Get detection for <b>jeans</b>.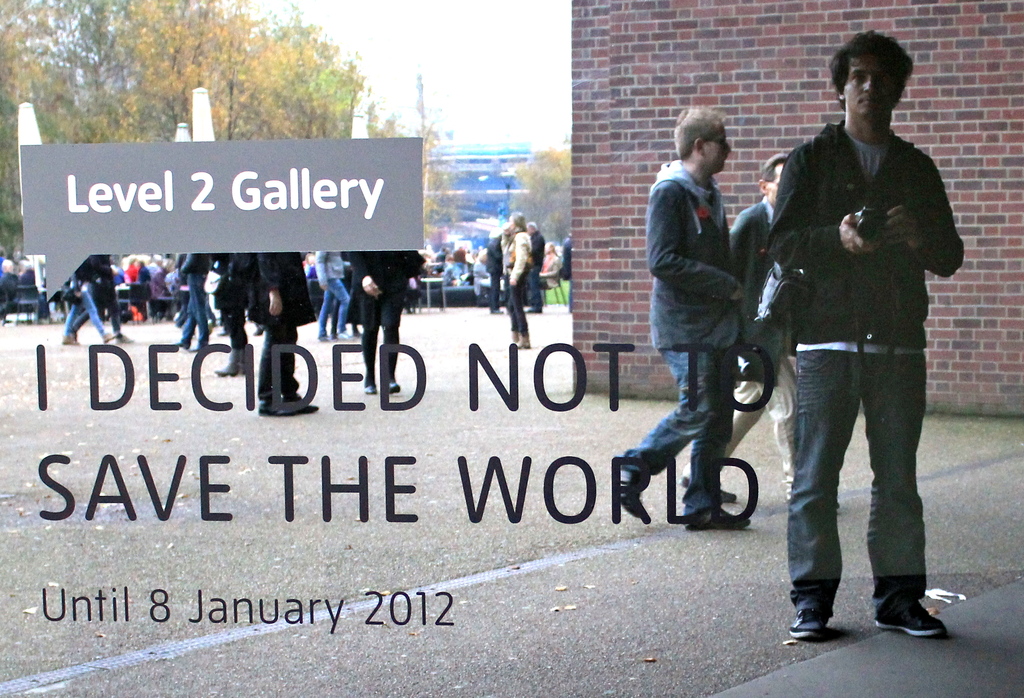
Detection: {"left": 781, "top": 337, "right": 949, "bottom": 644}.
